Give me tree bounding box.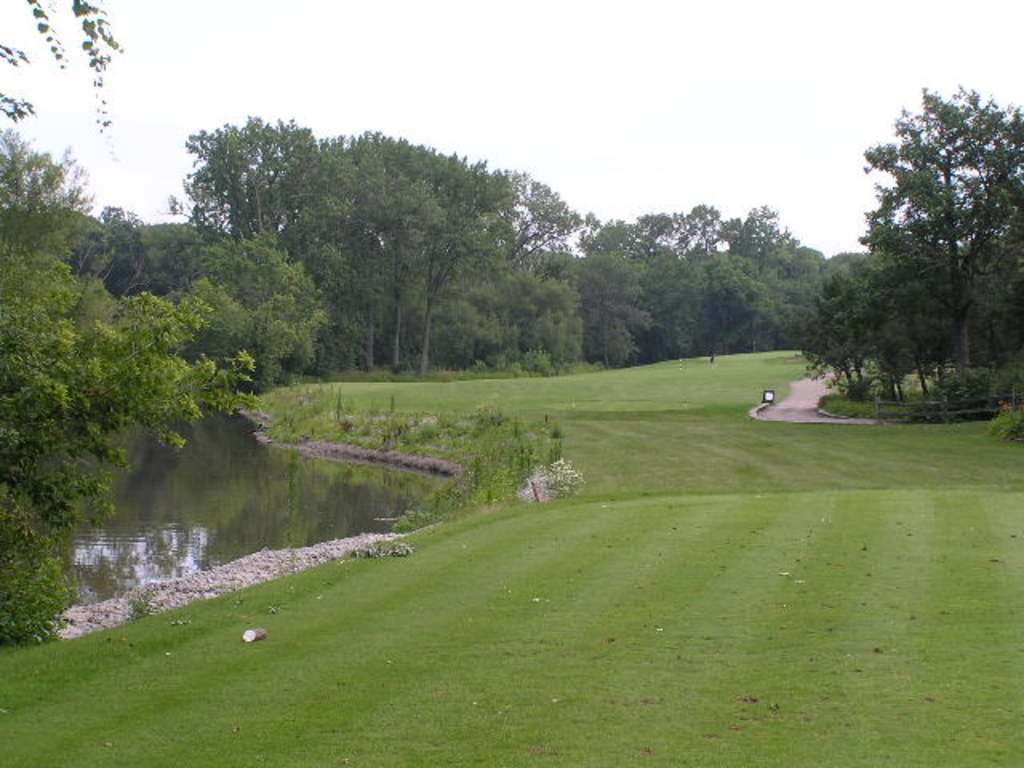
locate(179, 227, 360, 395).
